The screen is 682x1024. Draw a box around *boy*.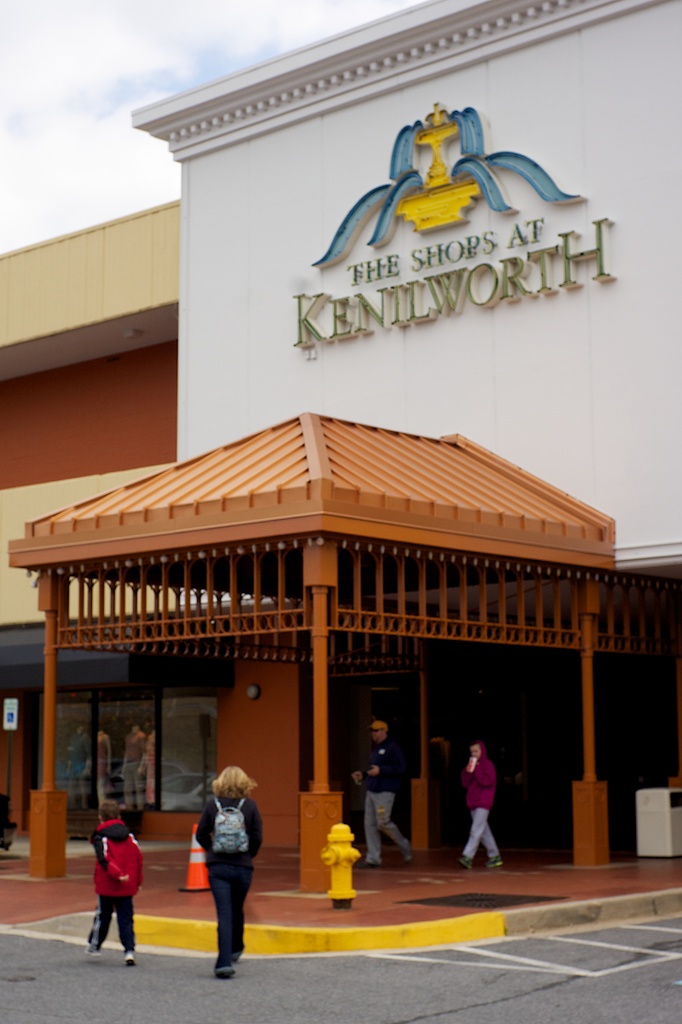
rect(70, 814, 152, 961).
